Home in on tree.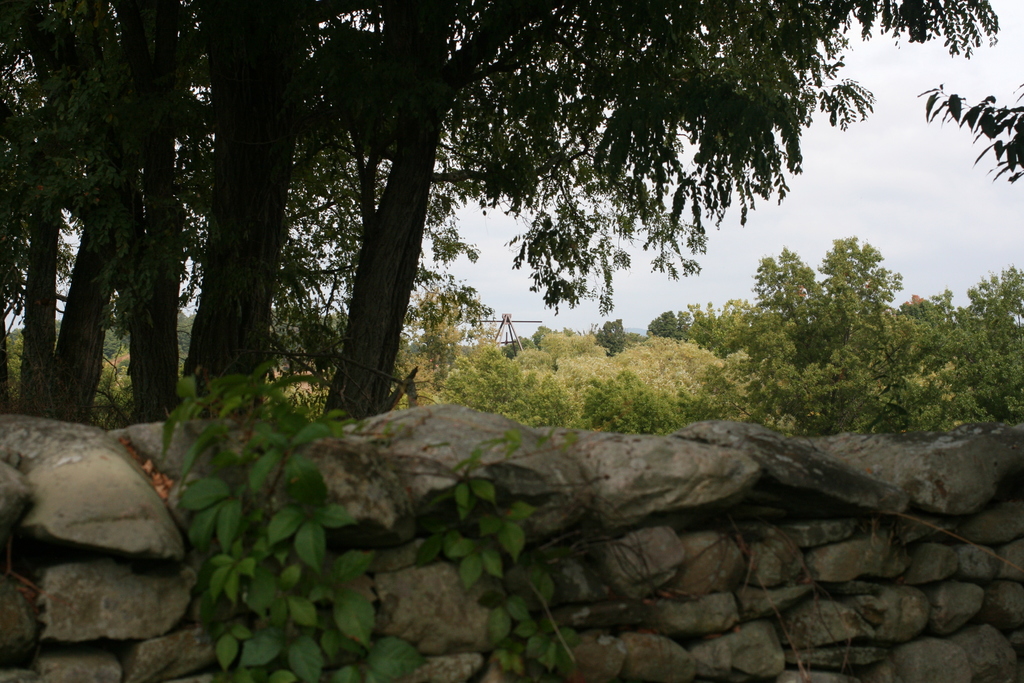
Homed in at [x1=0, y1=0, x2=1000, y2=418].
